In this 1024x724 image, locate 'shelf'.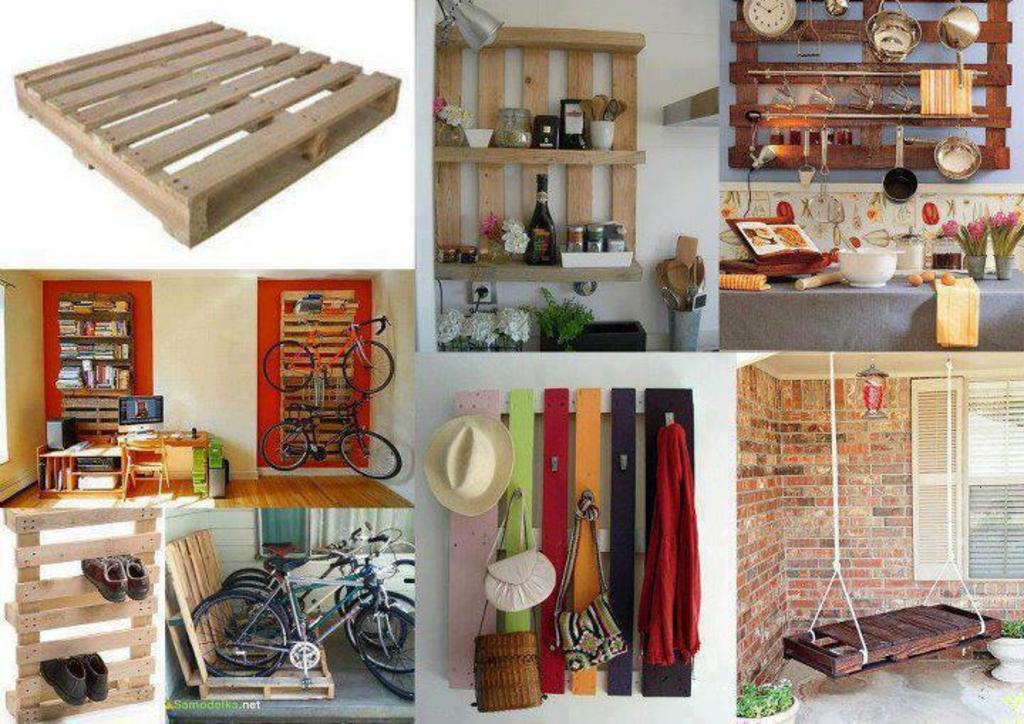
Bounding box: <bbox>55, 283, 137, 395</bbox>.
